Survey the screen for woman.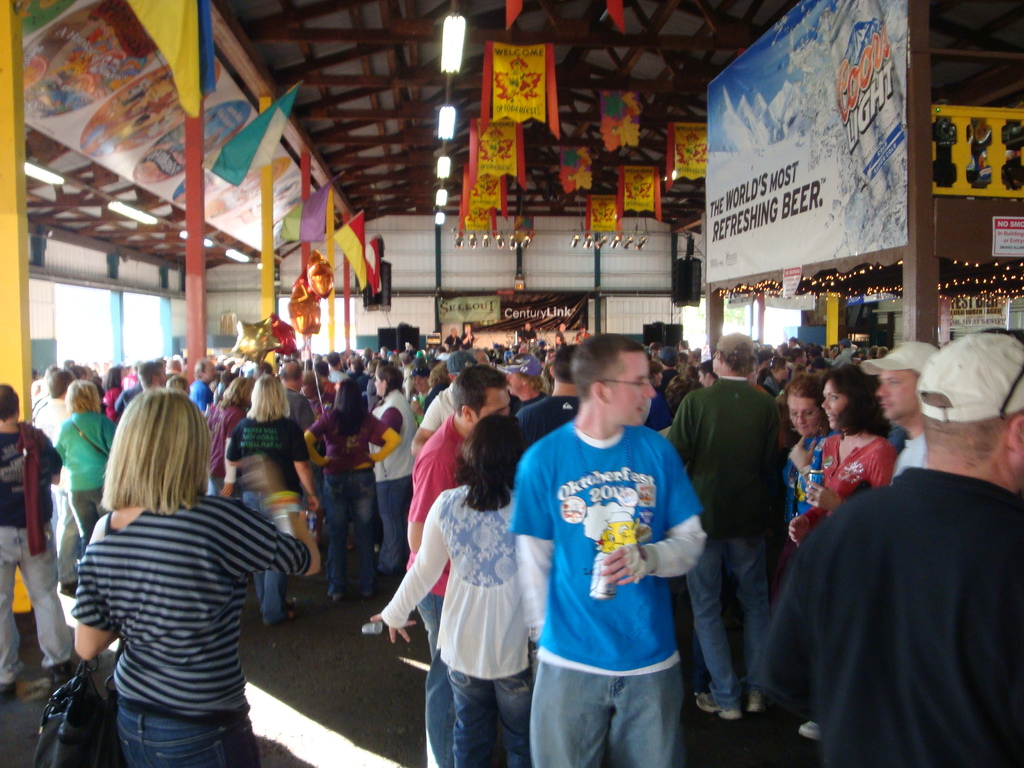
Survey found: [776, 365, 893, 554].
